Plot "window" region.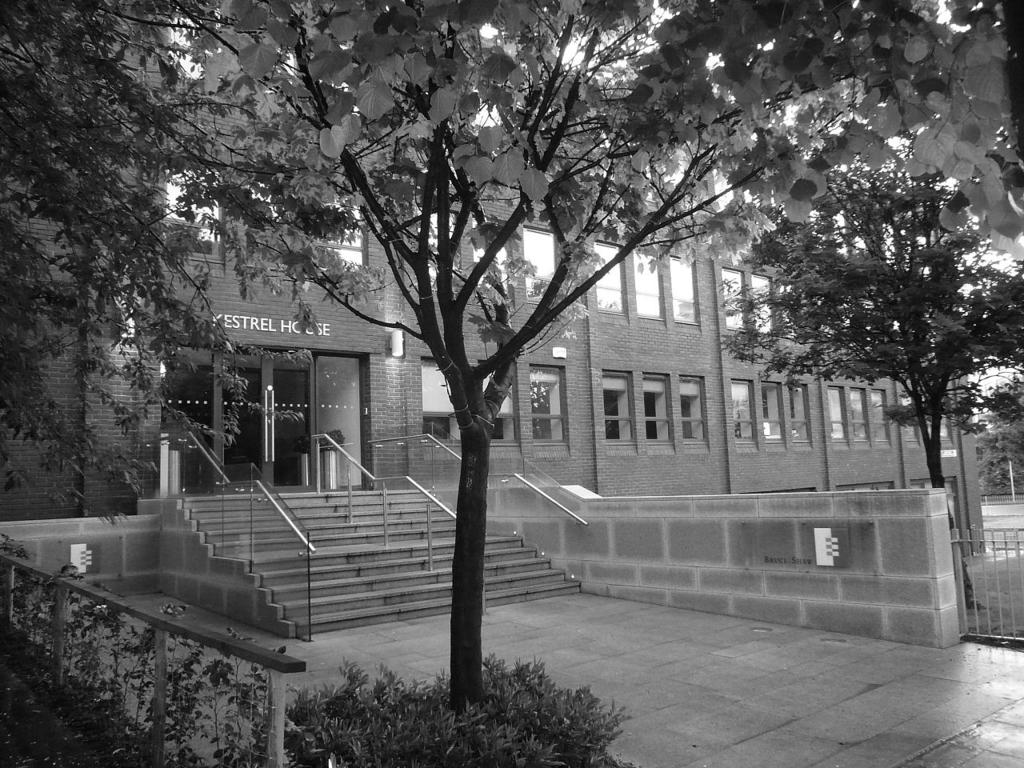
Plotted at {"x1": 725, "y1": 271, "x2": 741, "y2": 322}.
